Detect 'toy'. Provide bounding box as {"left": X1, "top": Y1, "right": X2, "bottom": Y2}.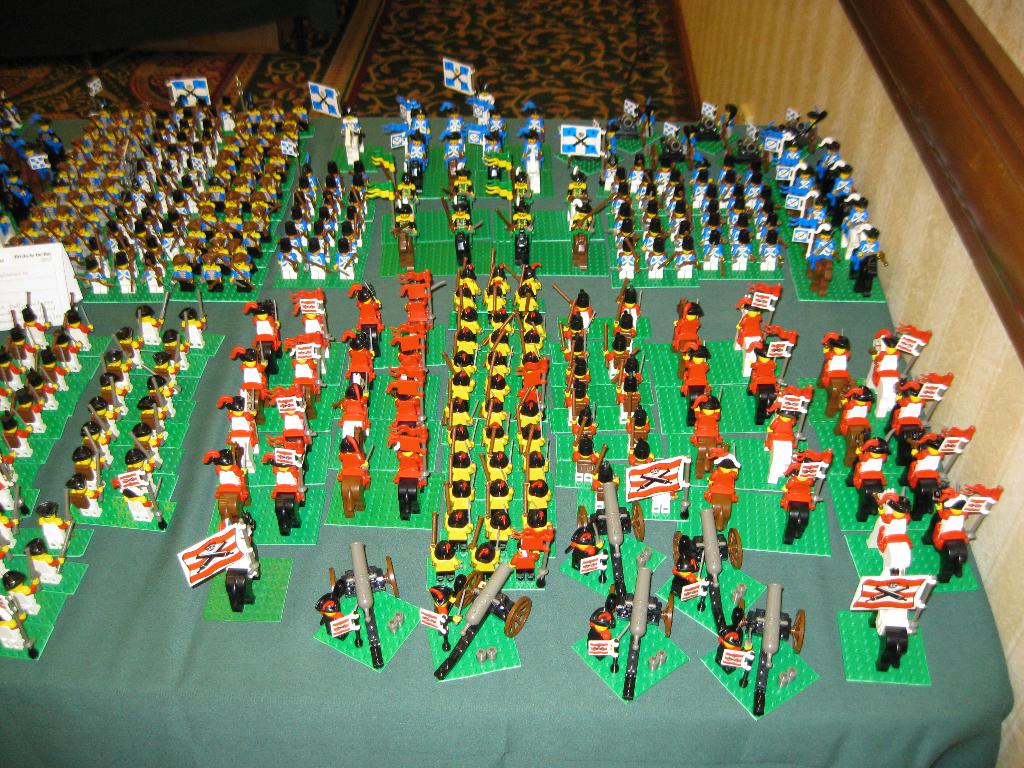
{"left": 718, "top": 157, "right": 738, "bottom": 184}.
